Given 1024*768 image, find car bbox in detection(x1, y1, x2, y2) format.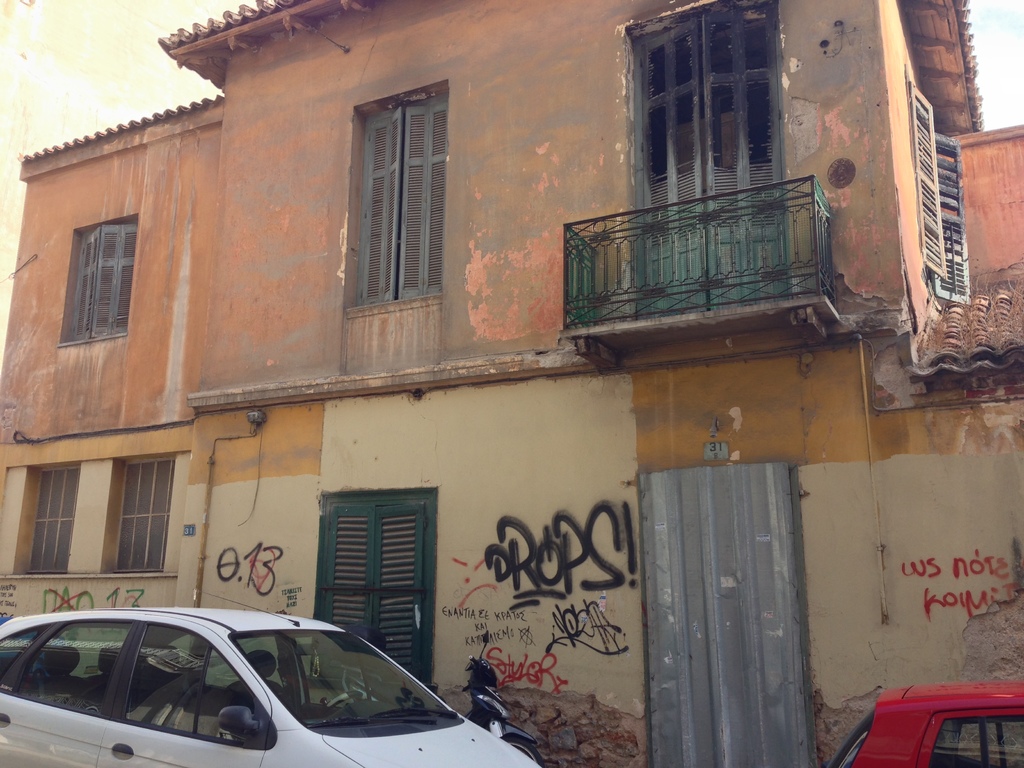
detection(820, 674, 1023, 767).
